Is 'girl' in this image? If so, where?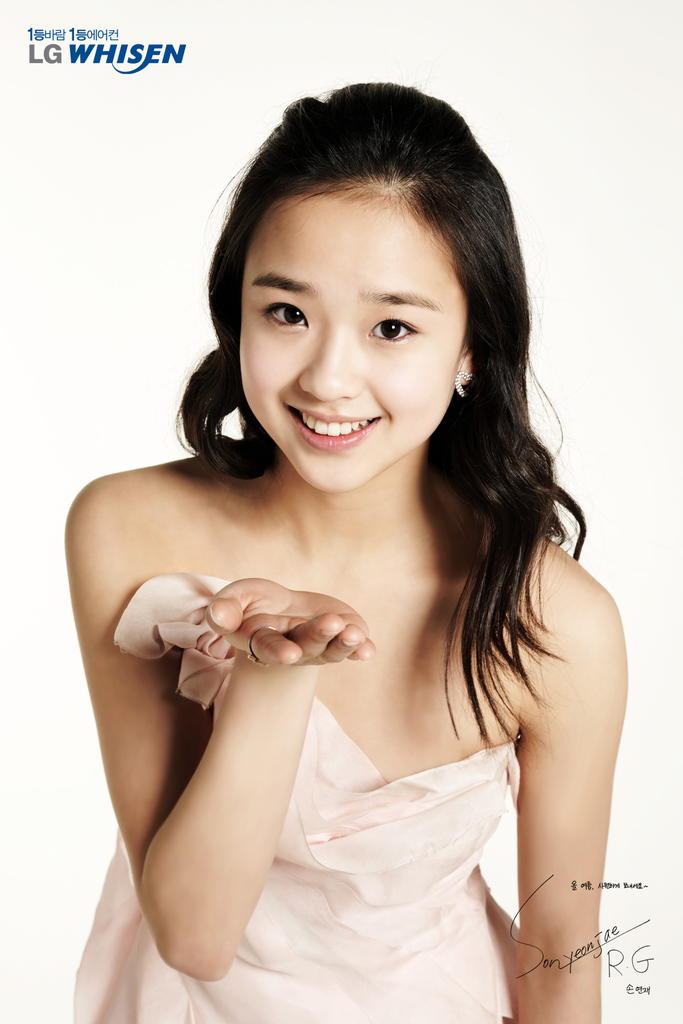
Yes, at select_region(66, 81, 630, 1023).
